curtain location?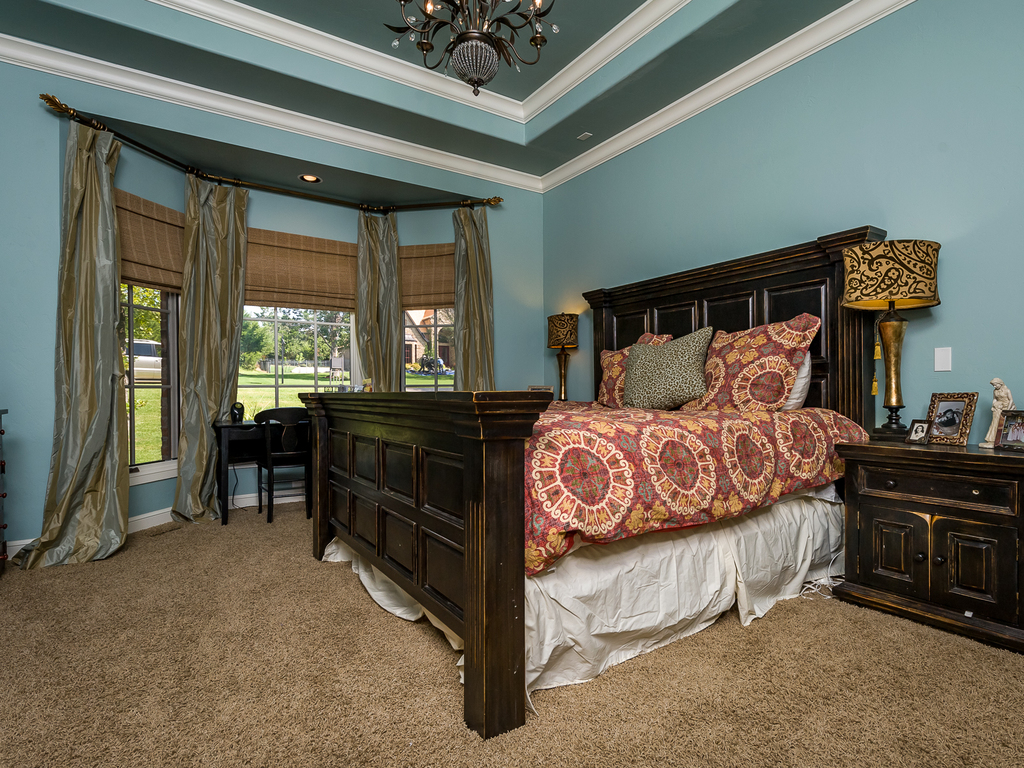
174,180,255,525
